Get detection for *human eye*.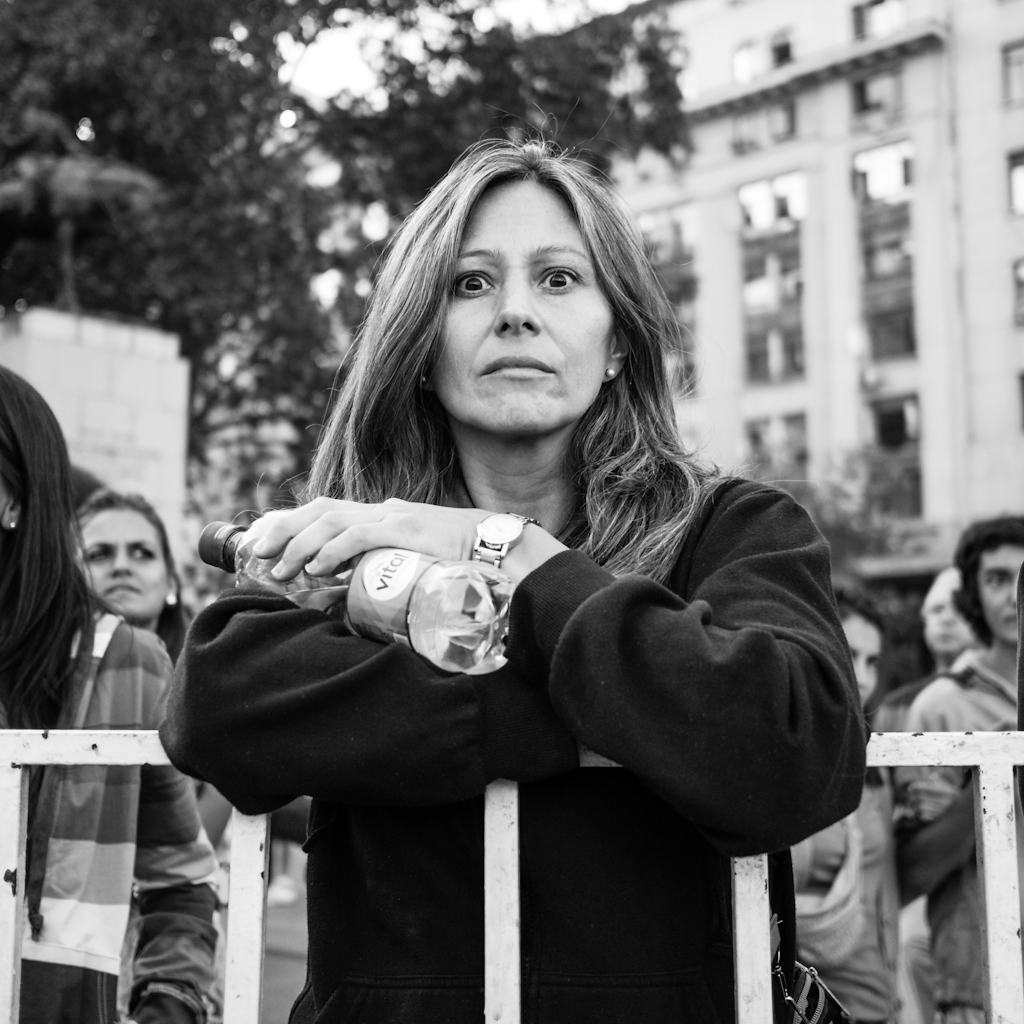
Detection: (left=989, top=568, right=1012, bottom=589).
